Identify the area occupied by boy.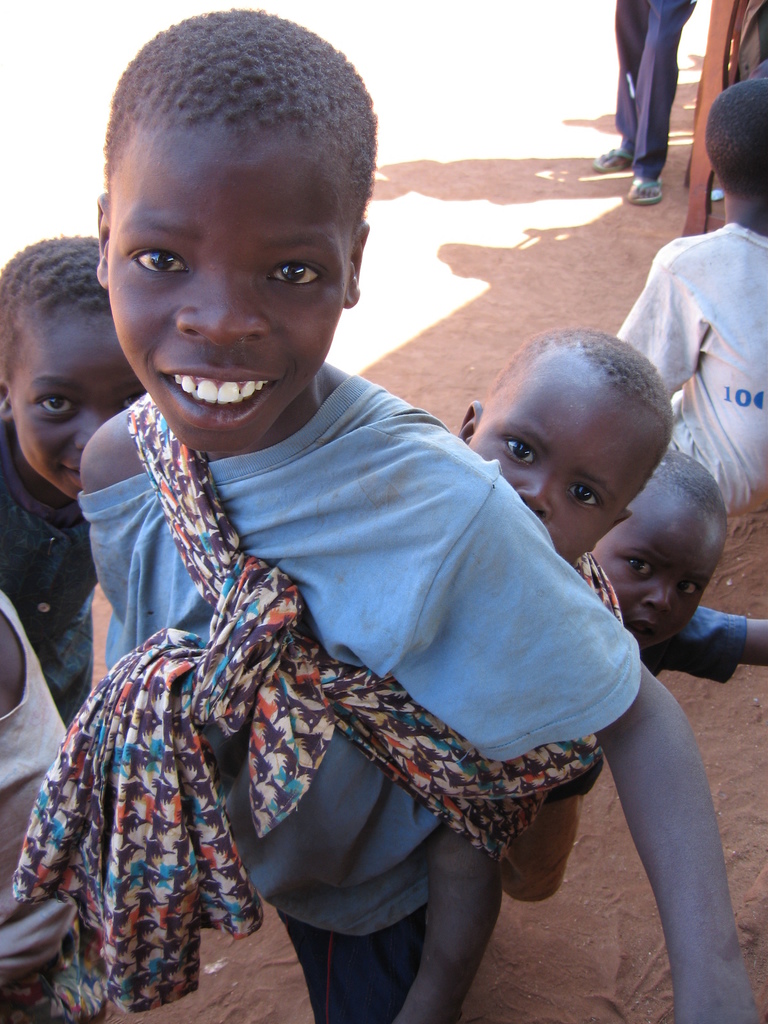
Area: [452,330,627,902].
